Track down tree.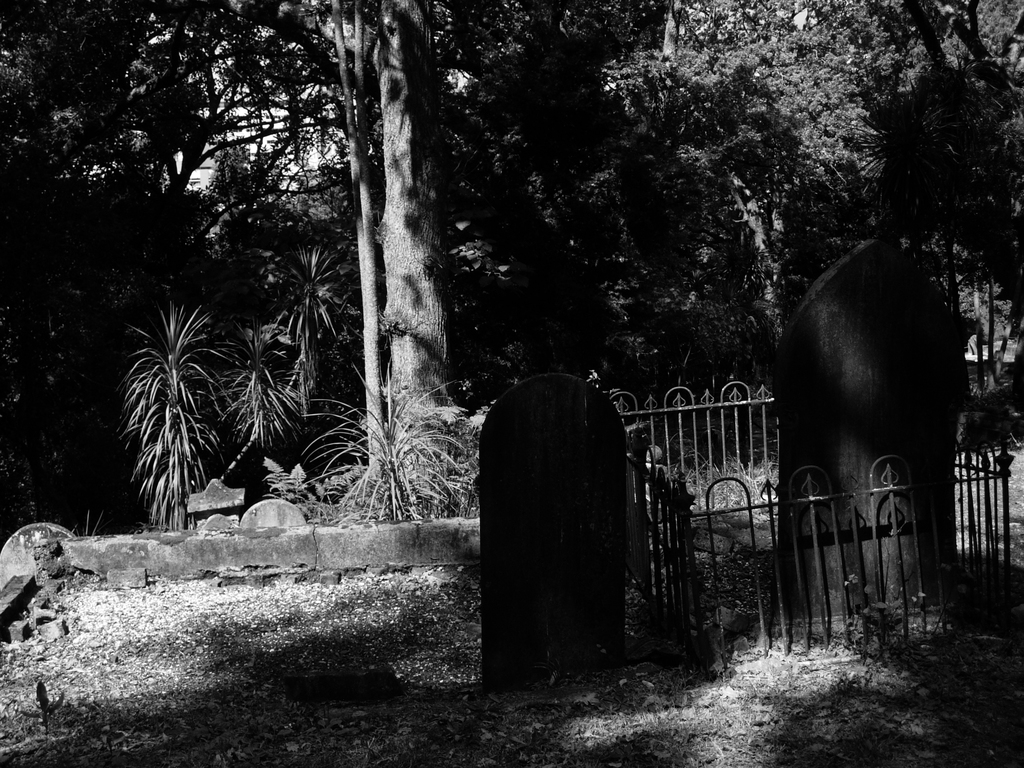
Tracked to <region>0, 0, 280, 501</region>.
